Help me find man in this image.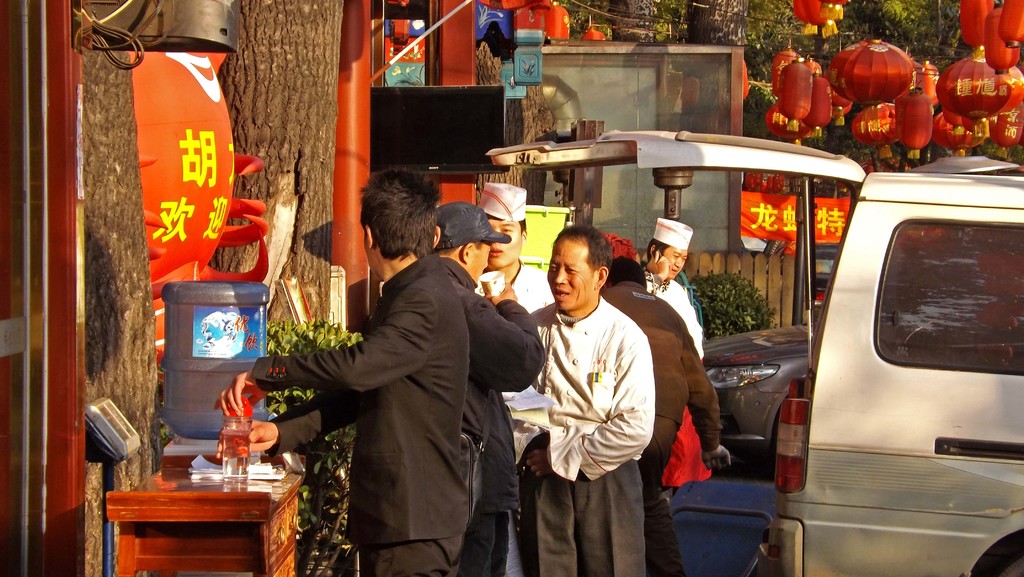
Found it: 516/213/670/568.
